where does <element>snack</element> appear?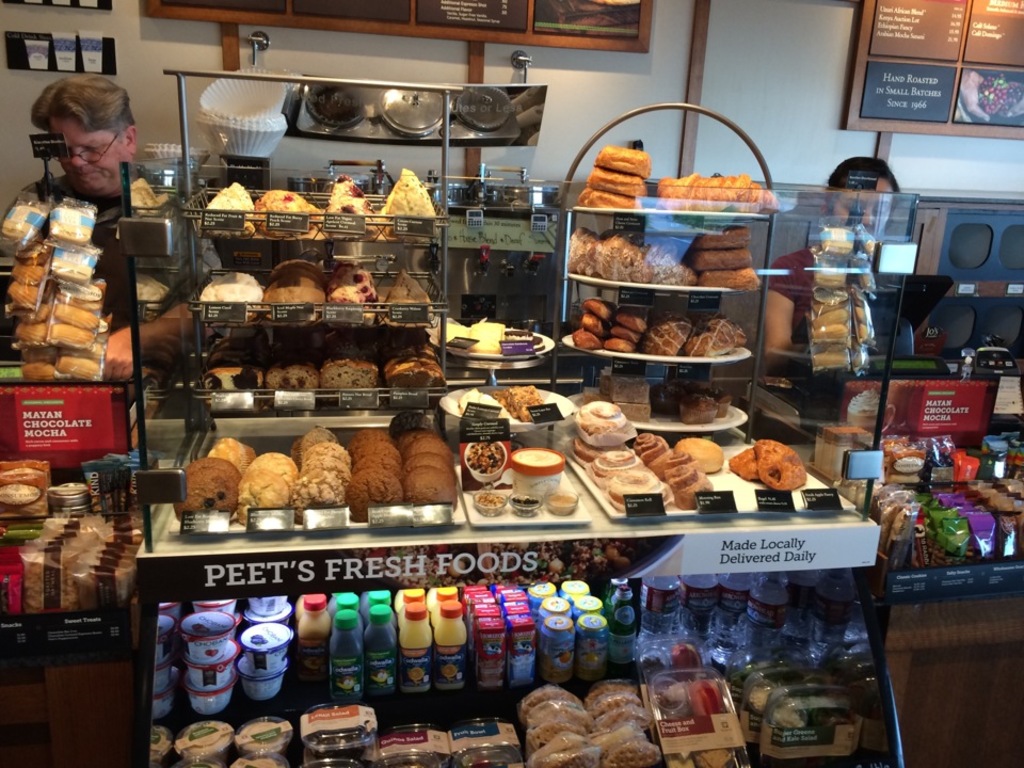
Appears at Rect(351, 432, 402, 524).
